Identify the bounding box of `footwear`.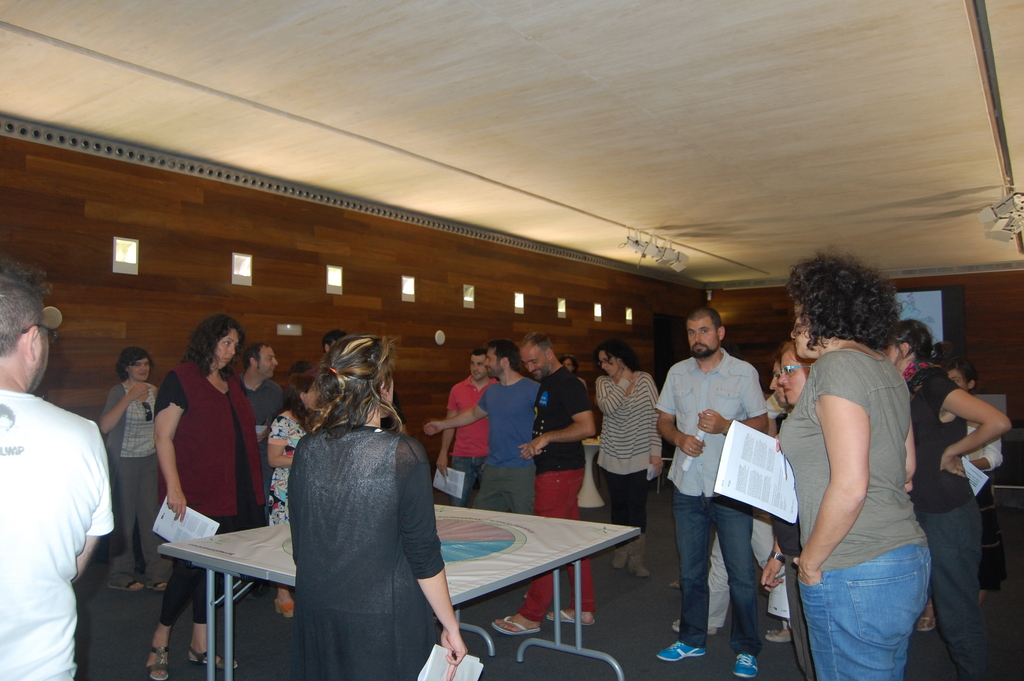
<bbox>657, 639, 703, 662</bbox>.
